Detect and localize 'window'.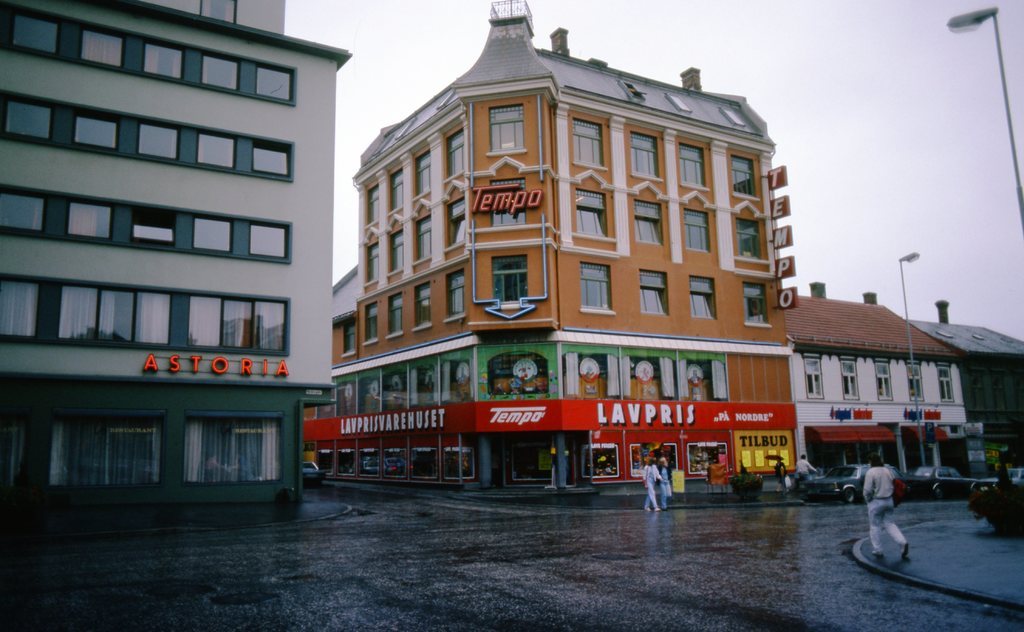
Localized at select_region(483, 104, 522, 150).
